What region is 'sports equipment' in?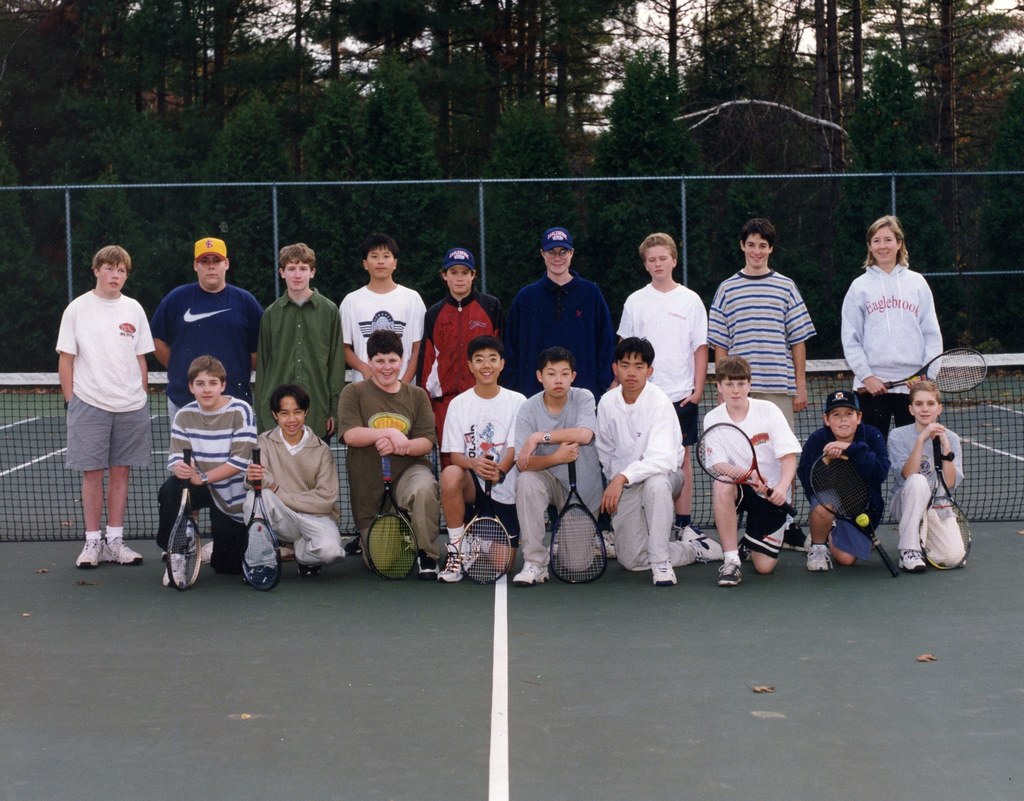
166 452 199 585.
